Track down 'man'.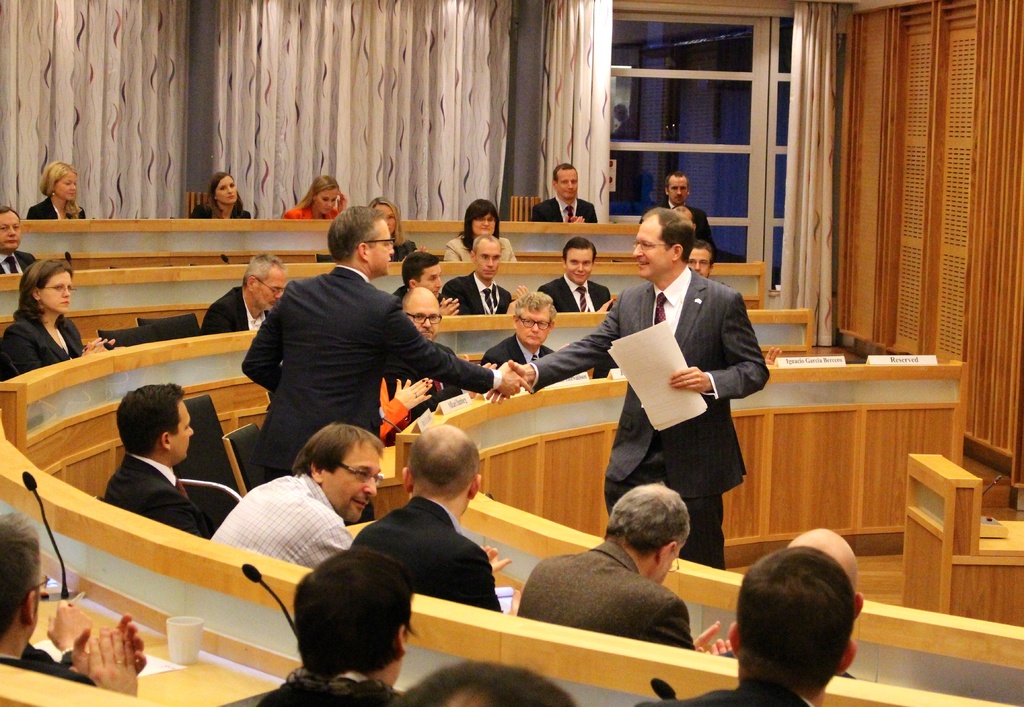
Tracked to box=[515, 521, 715, 652].
